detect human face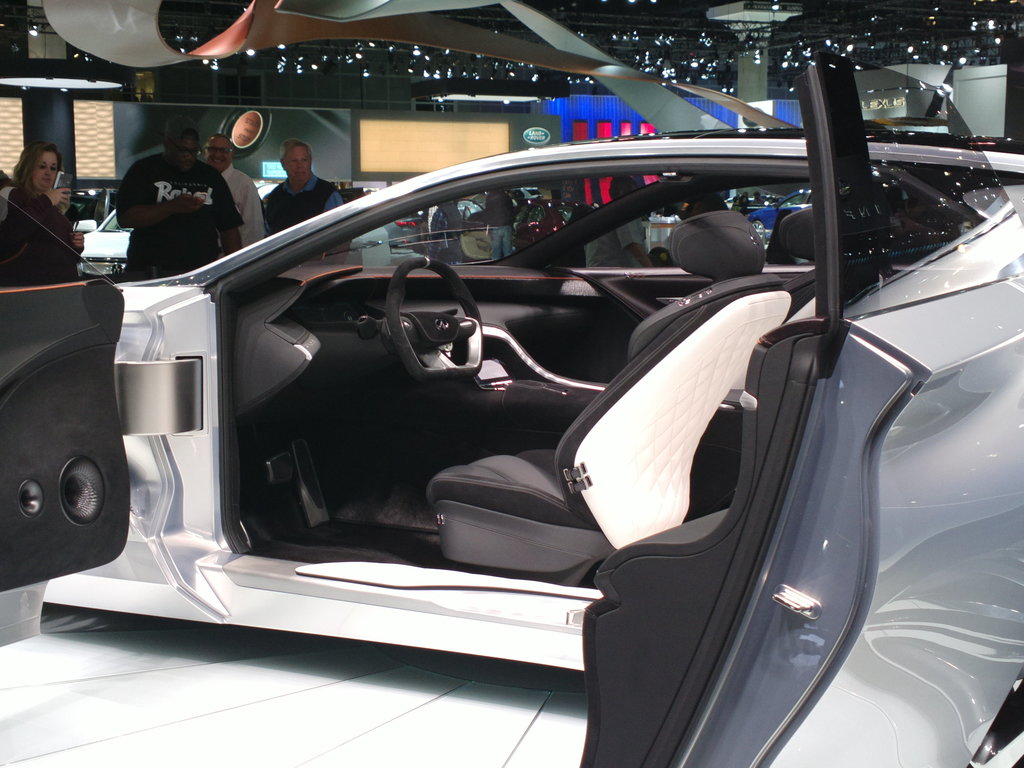
{"left": 206, "top": 132, "right": 237, "bottom": 171}
